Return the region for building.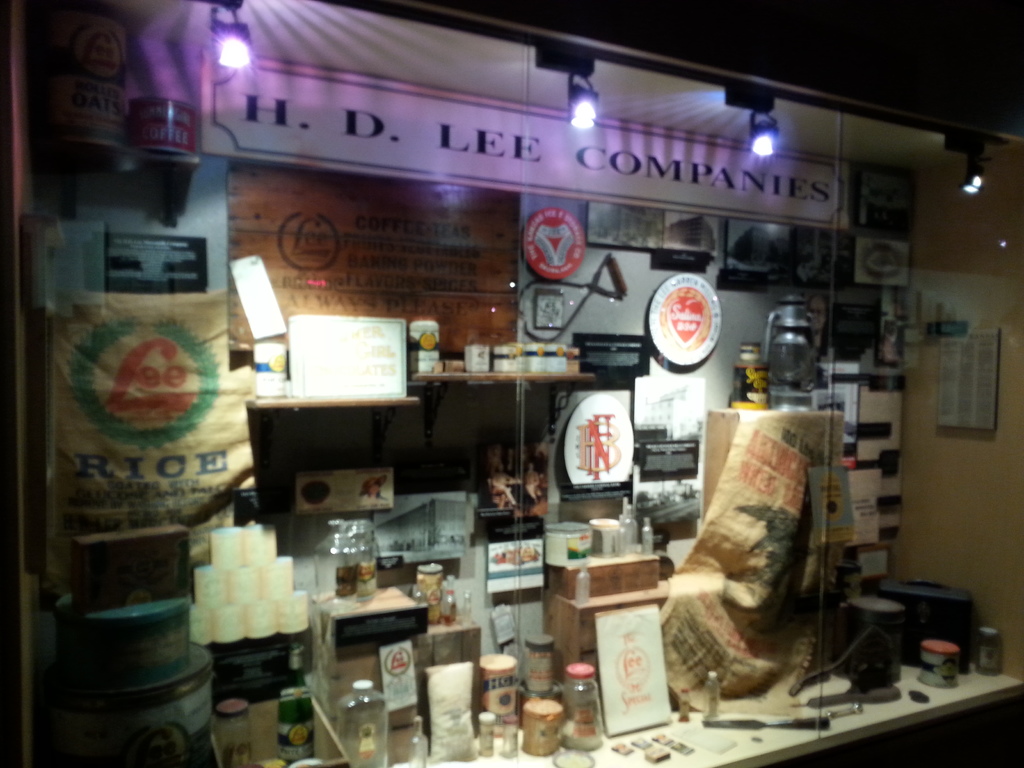
{"left": 0, "top": 0, "right": 1023, "bottom": 766}.
